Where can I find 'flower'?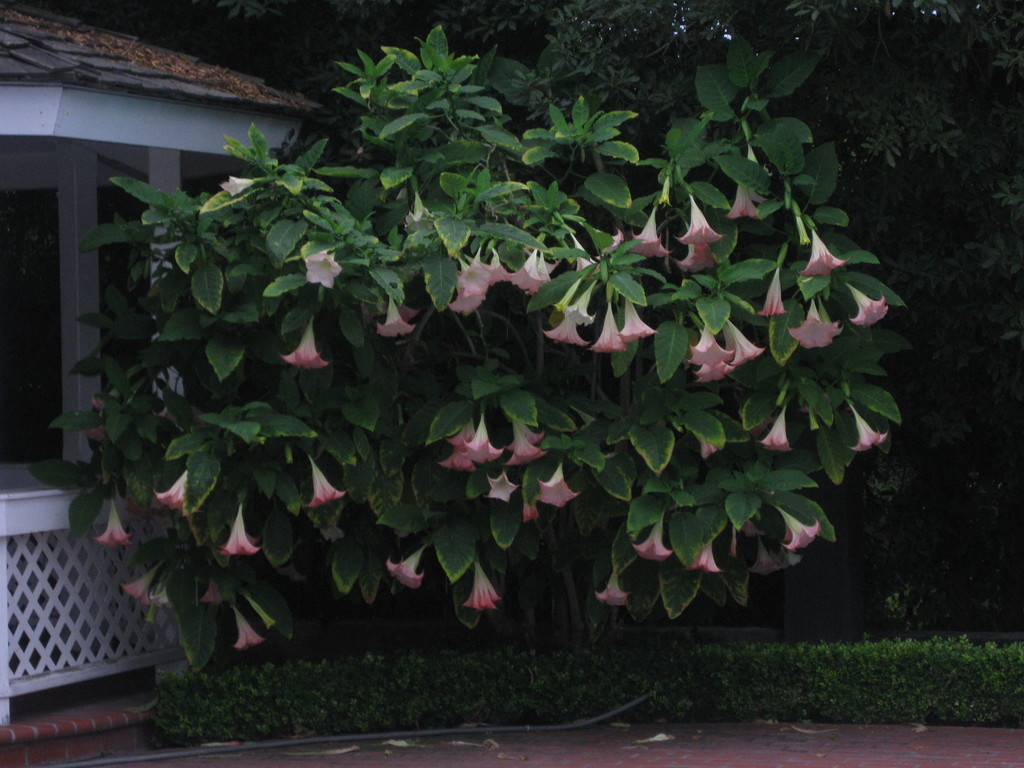
You can find it at {"left": 779, "top": 509, "right": 816, "bottom": 547}.
